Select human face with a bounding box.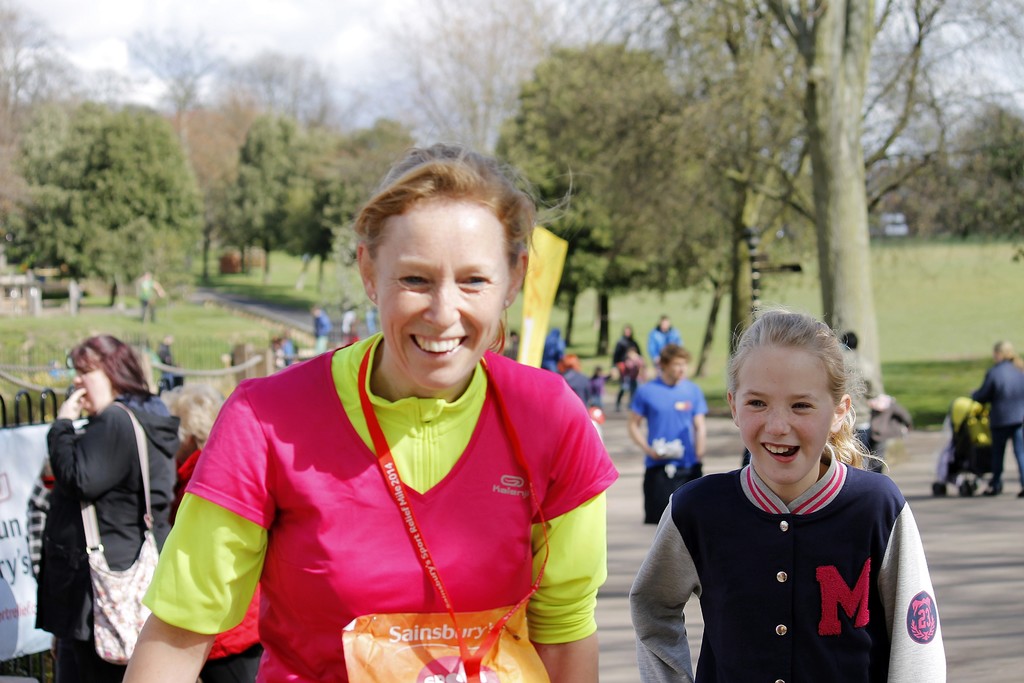
<region>735, 342, 835, 483</region>.
